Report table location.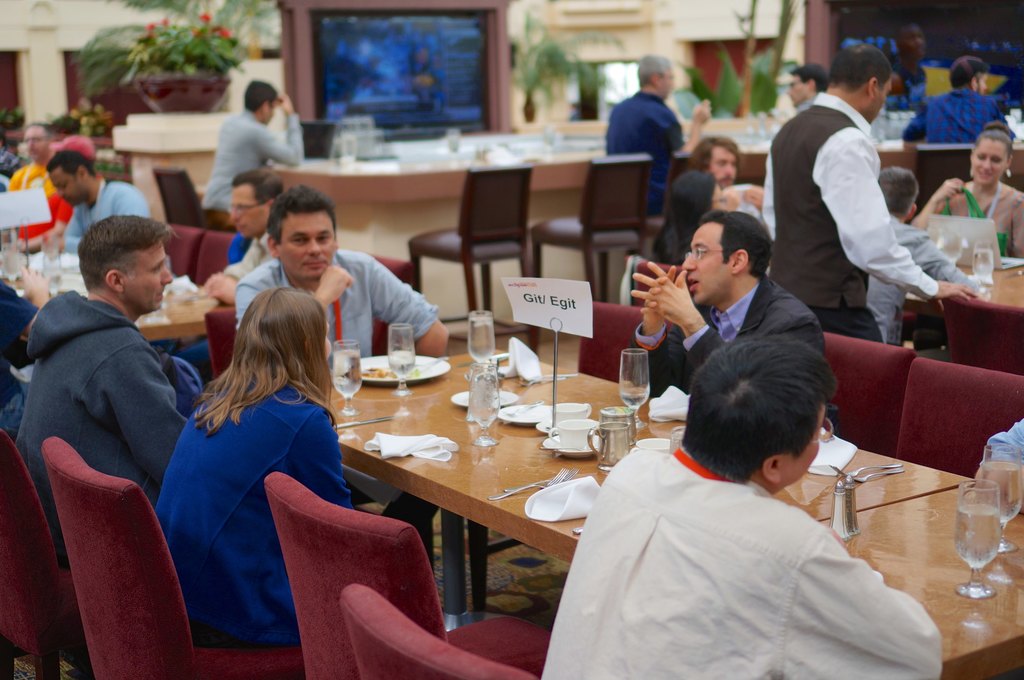
Report: x1=903 y1=257 x2=1023 y2=310.
